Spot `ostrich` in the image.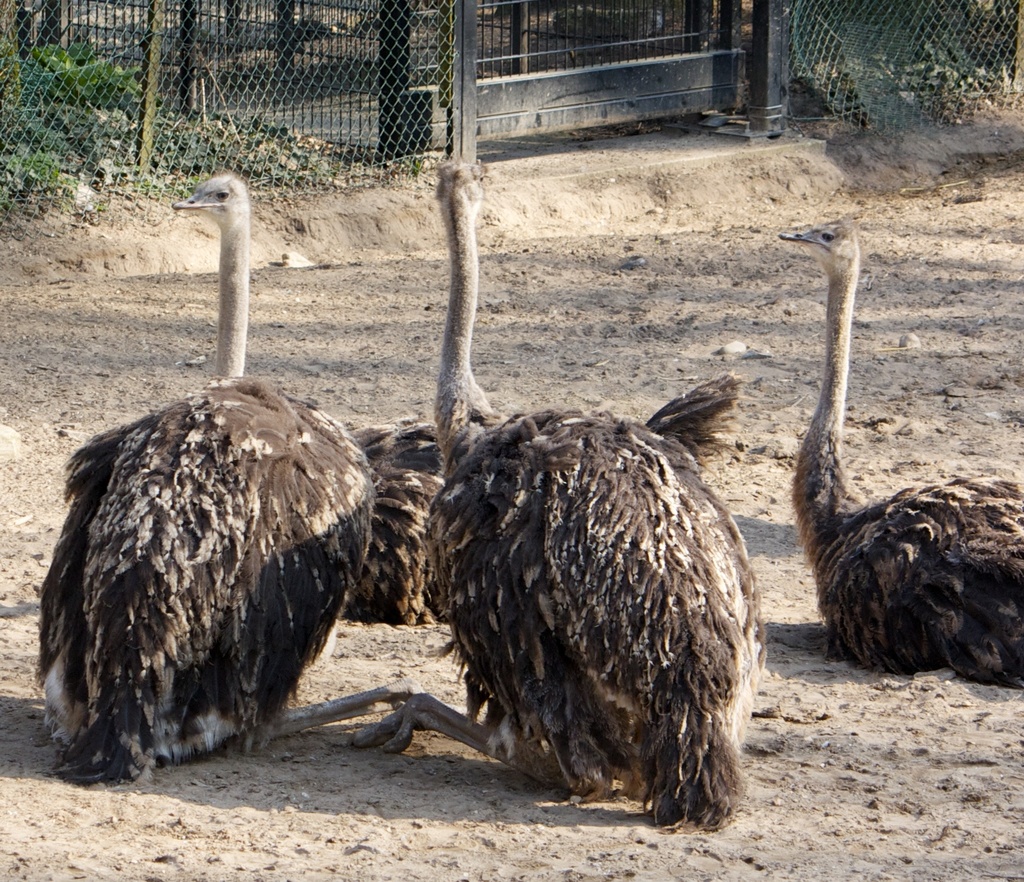
`ostrich` found at bbox=[337, 154, 772, 831].
